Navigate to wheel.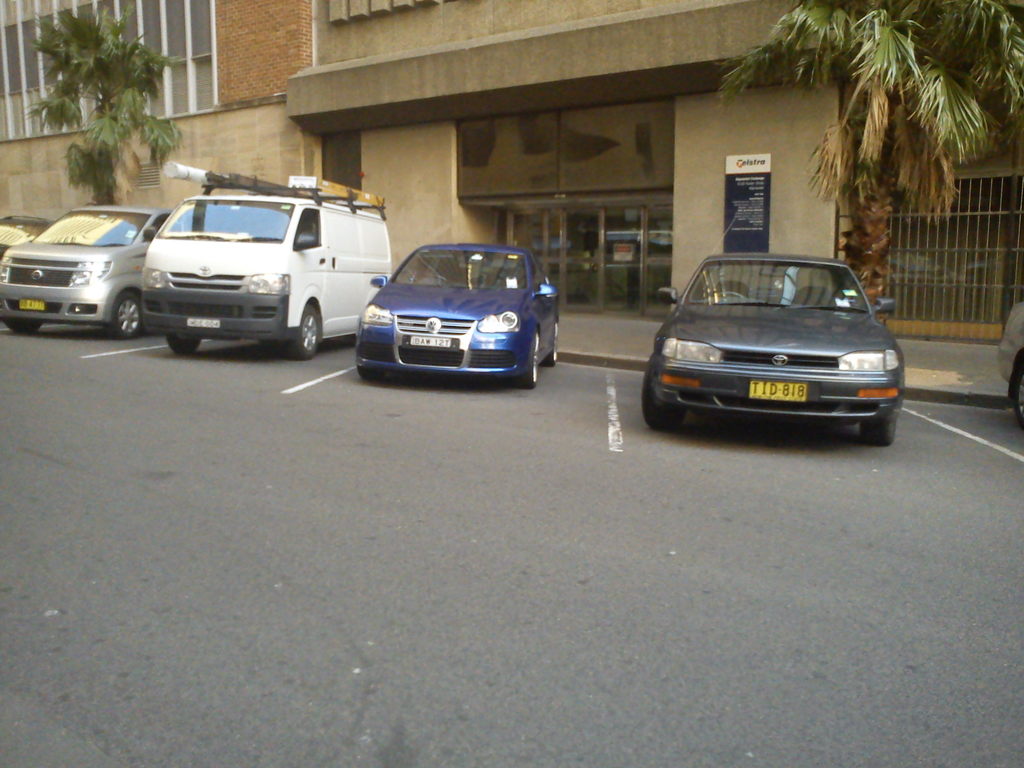
Navigation target: <box>642,349,688,429</box>.
